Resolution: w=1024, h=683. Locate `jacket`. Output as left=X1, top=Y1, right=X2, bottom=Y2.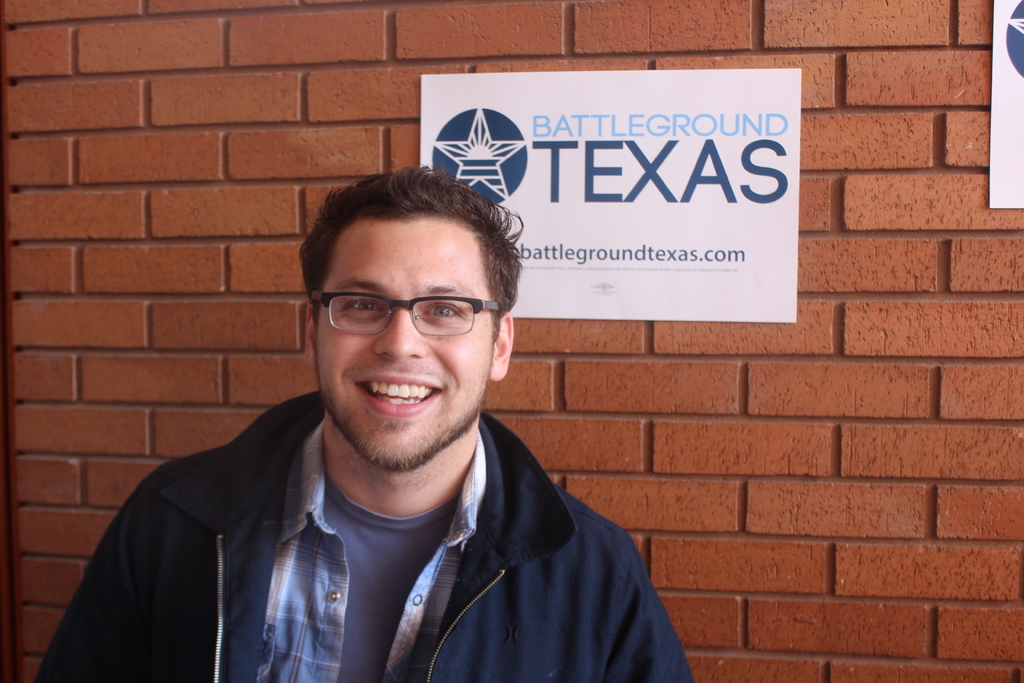
left=45, top=385, right=705, bottom=682.
